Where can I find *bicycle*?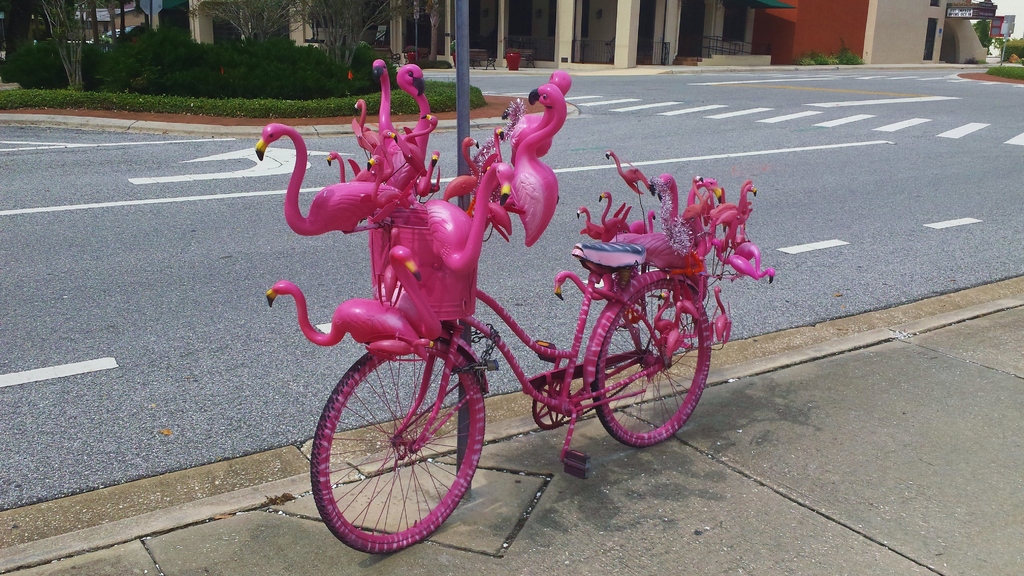
You can find it at {"left": 252, "top": 42, "right": 780, "bottom": 554}.
